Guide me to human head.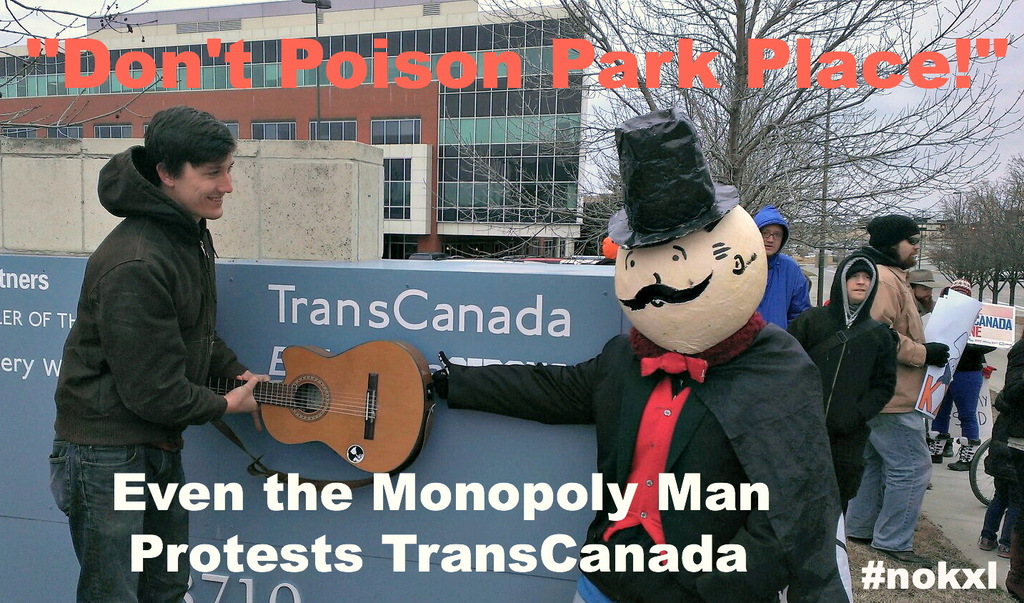
Guidance: [x1=752, y1=206, x2=788, y2=254].
